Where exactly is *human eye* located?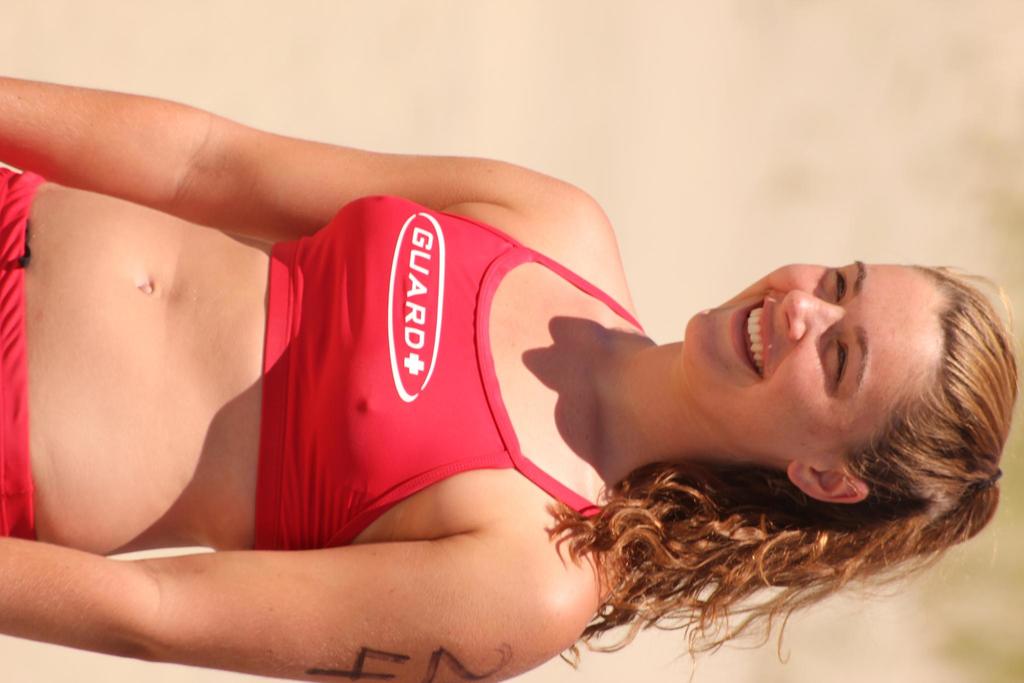
Its bounding box is detection(829, 265, 850, 304).
